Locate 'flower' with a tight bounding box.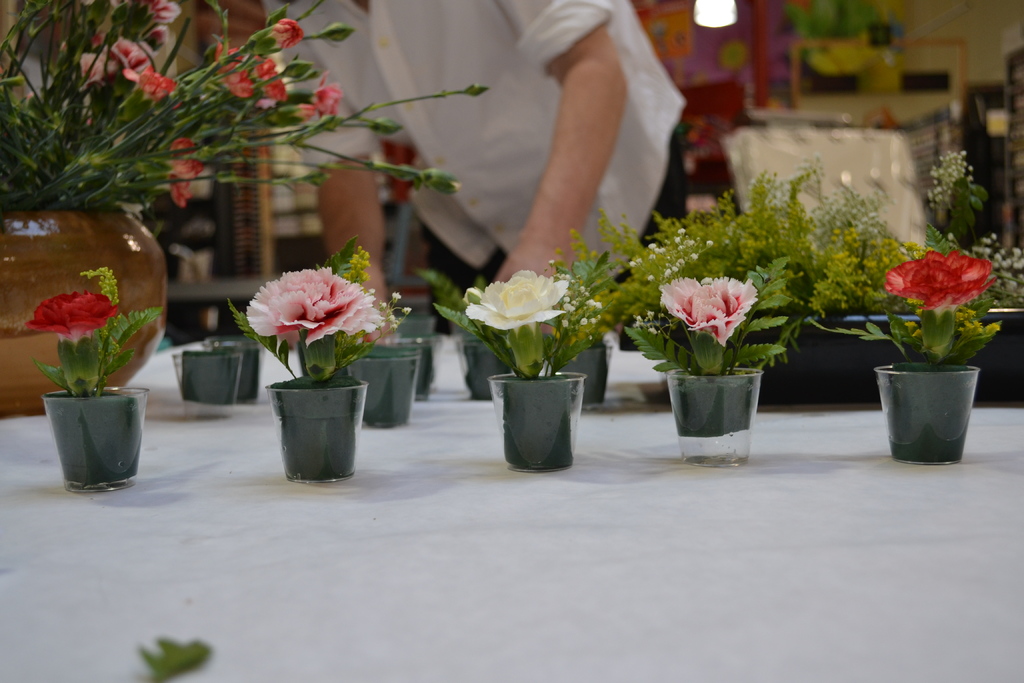
(left=885, top=252, right=997, bottom=312).
